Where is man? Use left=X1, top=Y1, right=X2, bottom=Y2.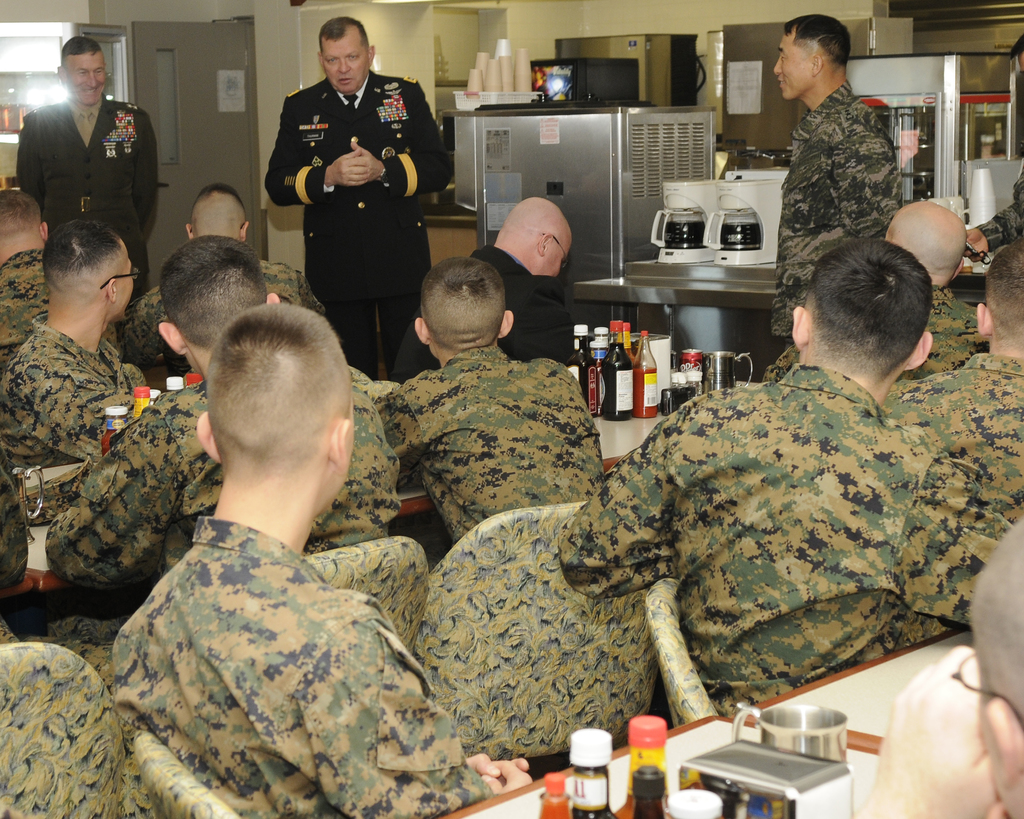
left=856, top=522, right=1023, bottom=818.
